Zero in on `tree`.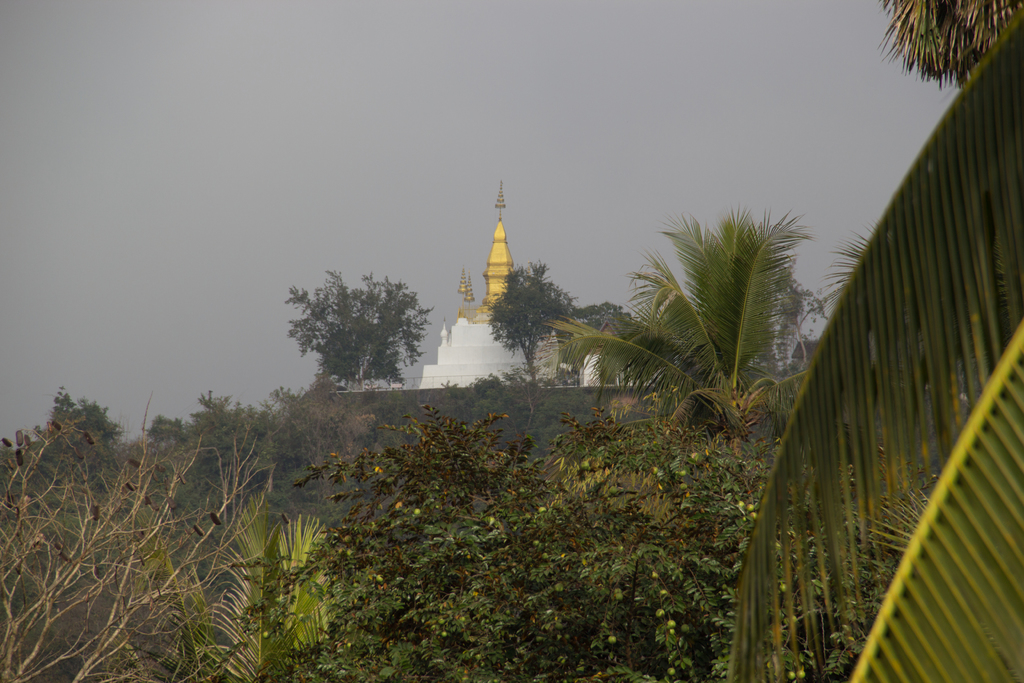
Zeroed in: 729,9,1023,682.
